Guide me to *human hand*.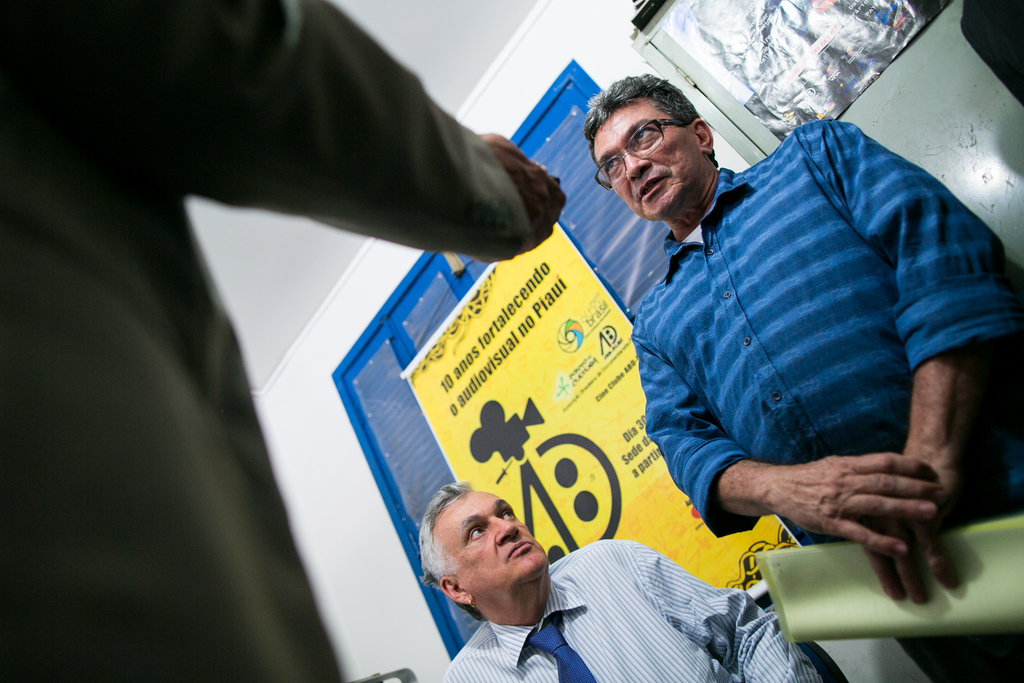
Guidance: locate(469, 133, 564, 264).
